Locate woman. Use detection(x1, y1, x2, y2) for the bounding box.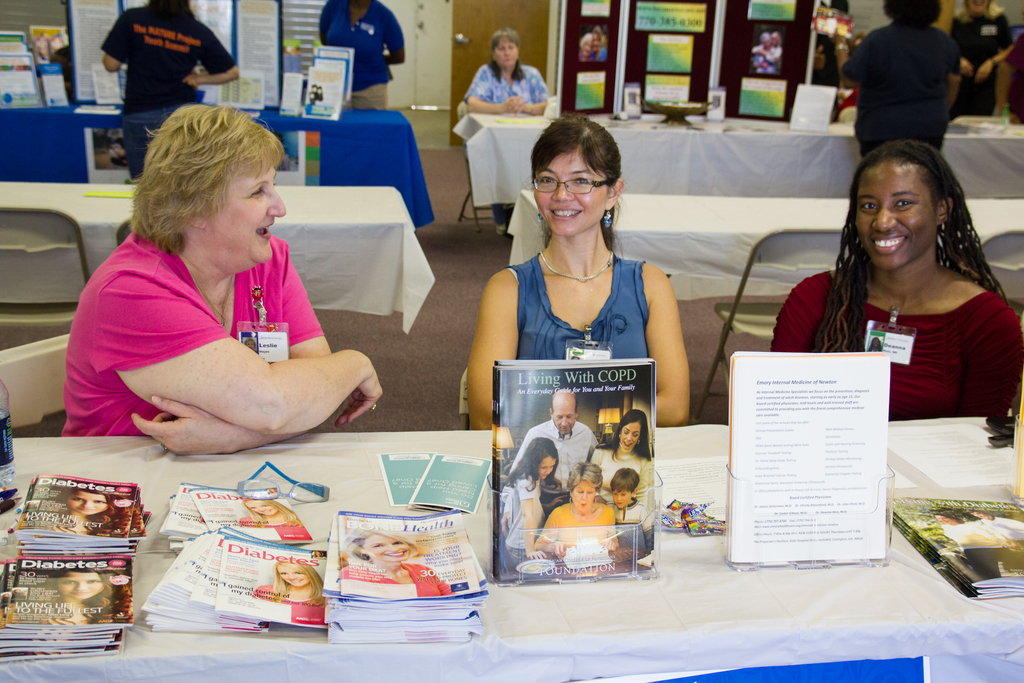
detection(255, 551, 330, 625).
